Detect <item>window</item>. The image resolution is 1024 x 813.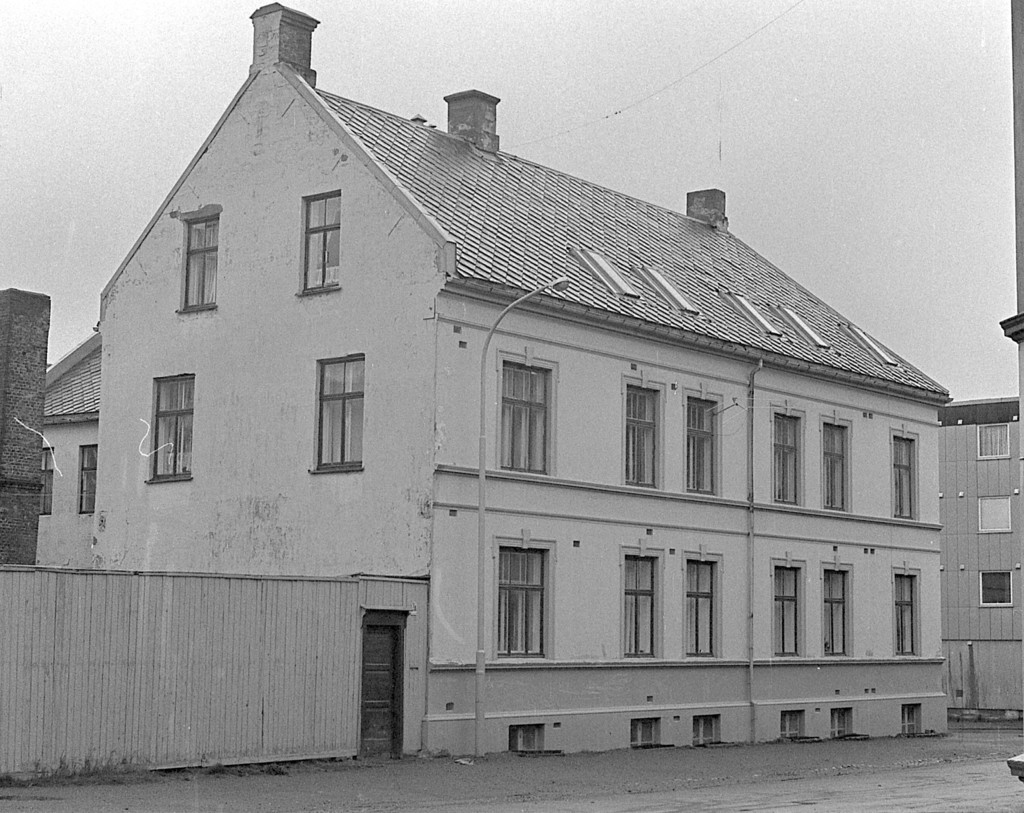
bbox=[815, 424, 849, 515].
